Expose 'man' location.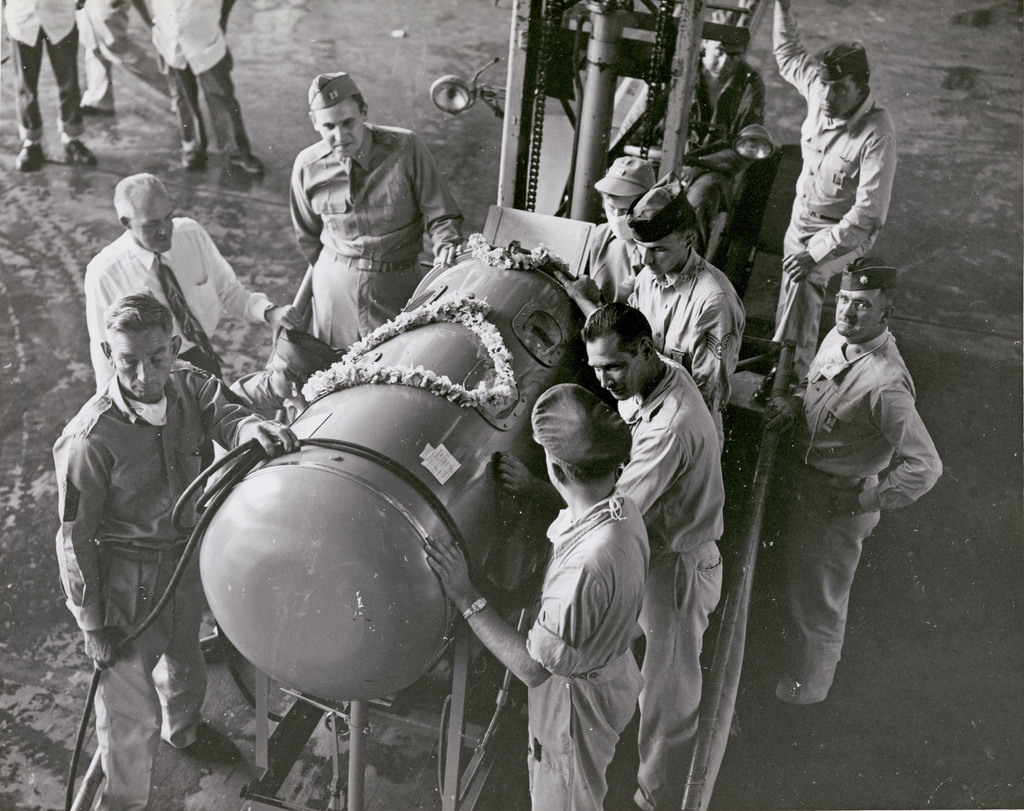
Exposed at 86/172/296/441.
